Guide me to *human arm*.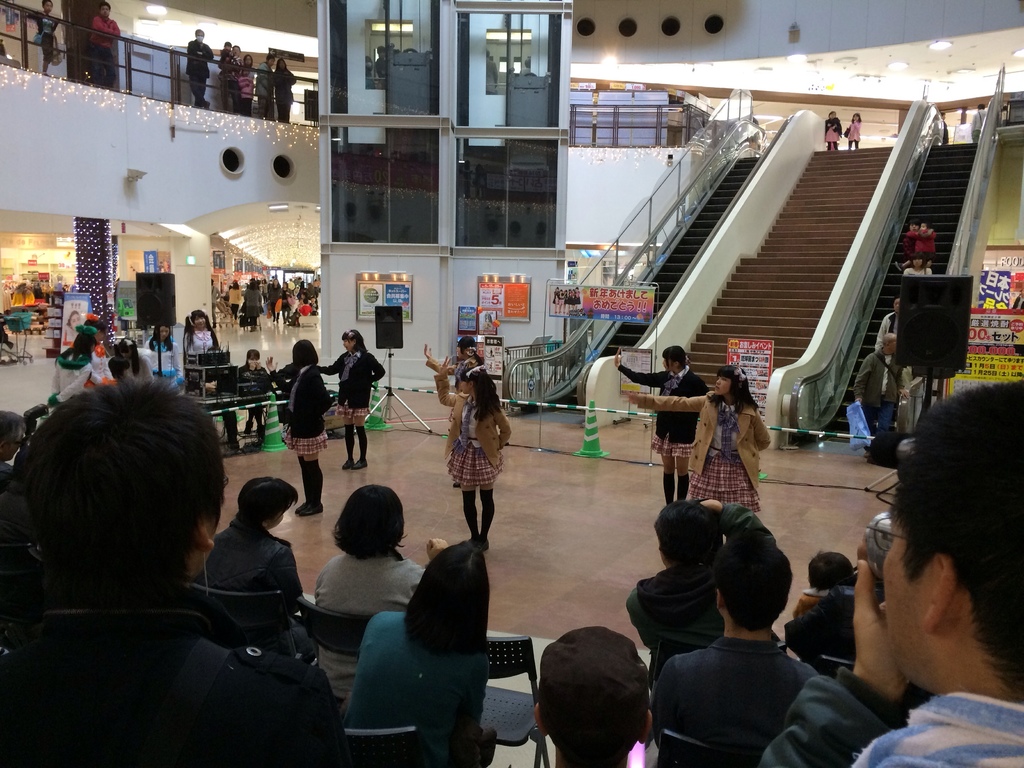
Guidance: x1=618, y1=393, x2=714, y2=408.
